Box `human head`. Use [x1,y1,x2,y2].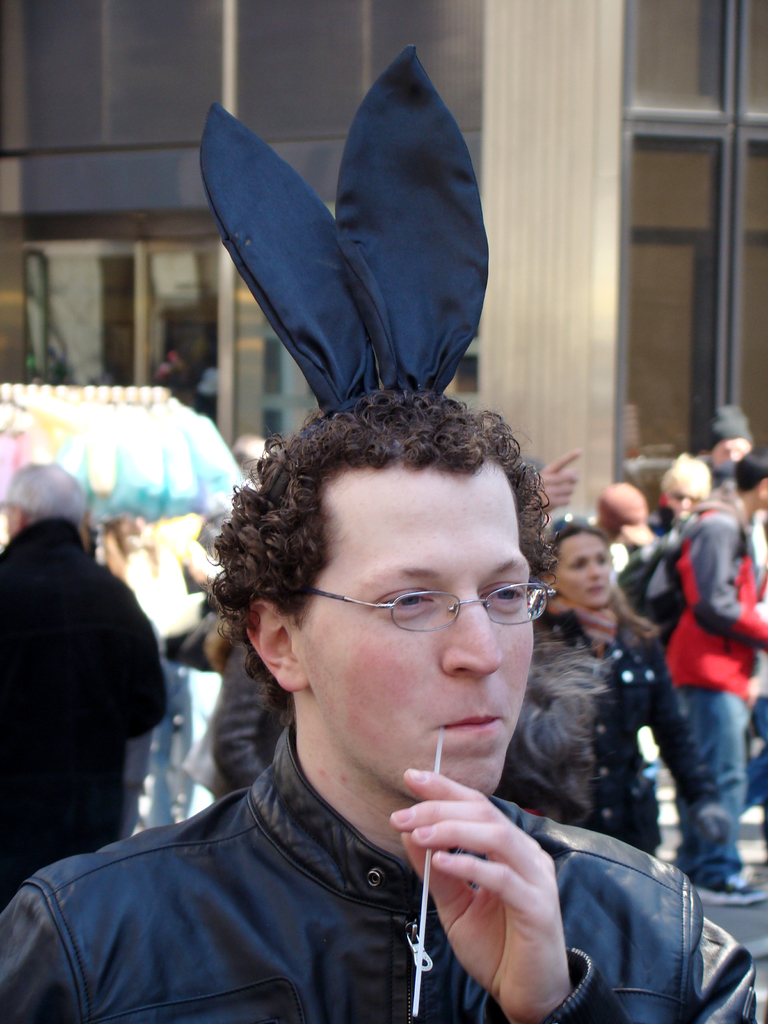
[549,514,620,603].
